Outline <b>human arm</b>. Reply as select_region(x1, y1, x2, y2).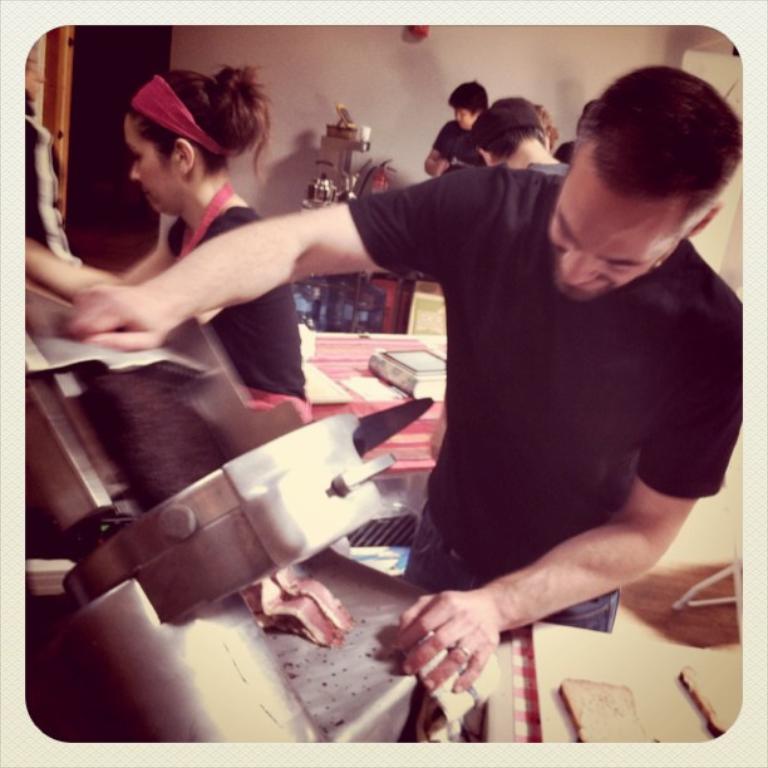
select_region(390, 281, 744, 701).
